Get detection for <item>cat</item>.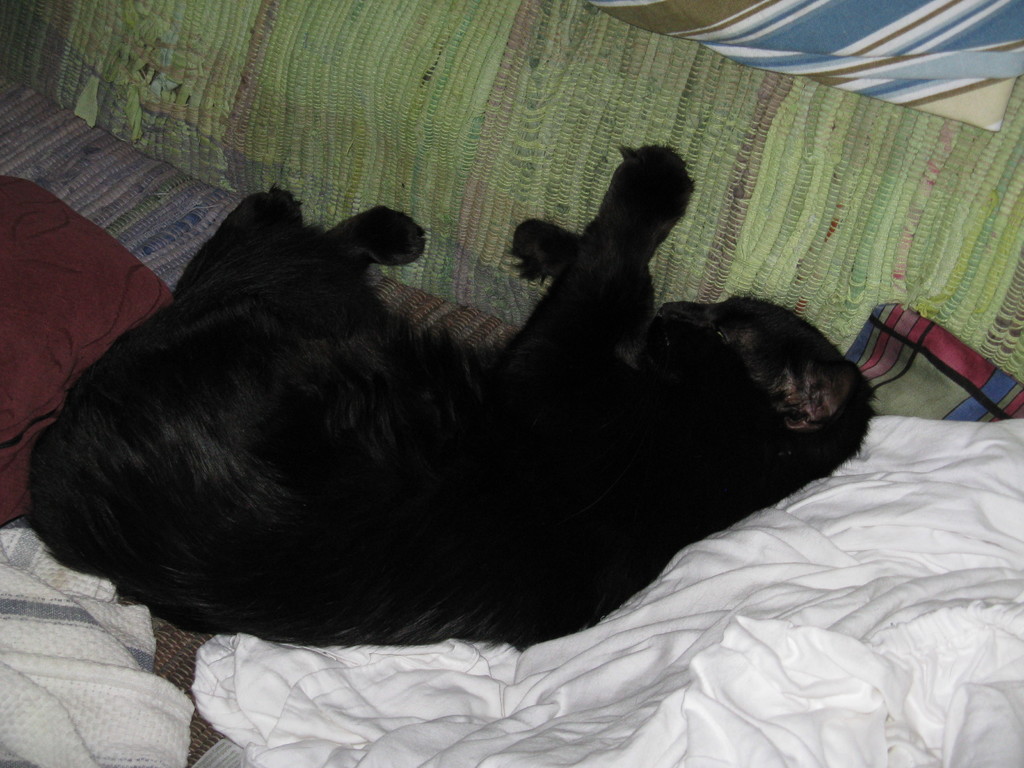
Detection: 17,134,884,664.
